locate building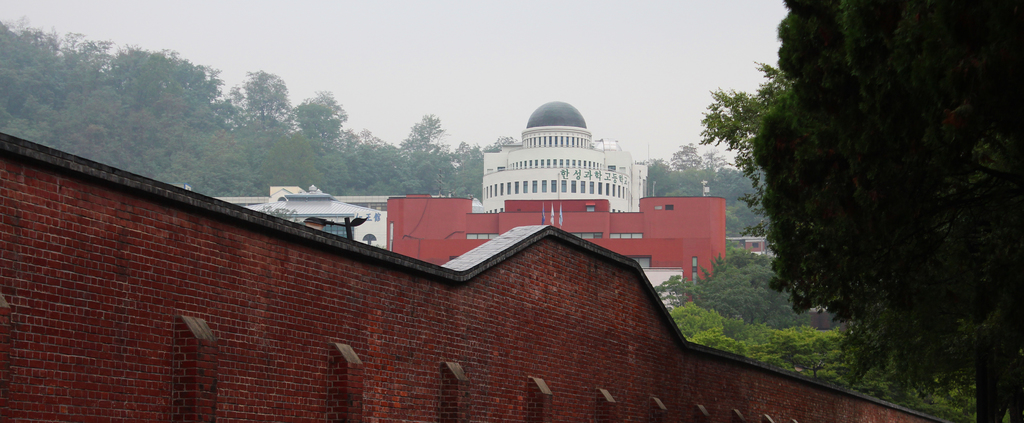
select_region(0, 130, 943, 422)
